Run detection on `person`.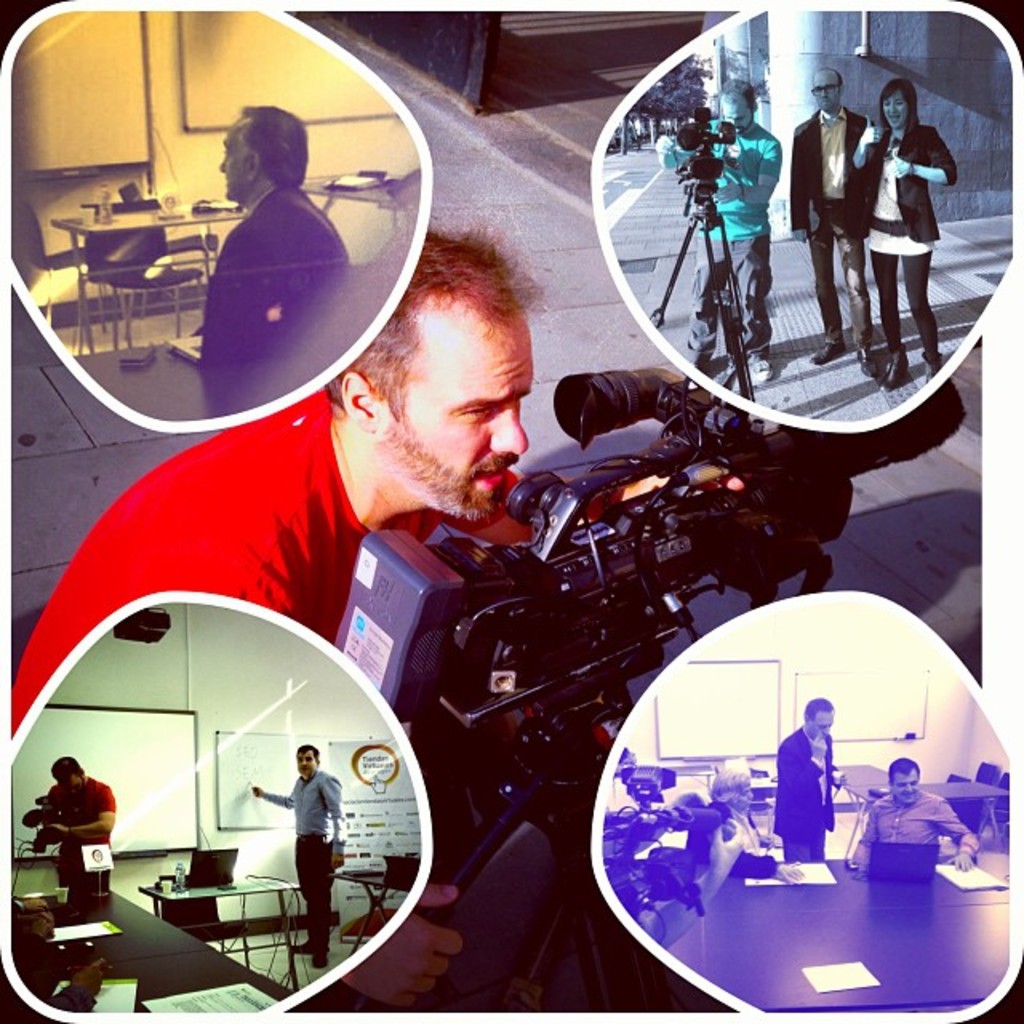
Result: (635, 819, 747, 942).
